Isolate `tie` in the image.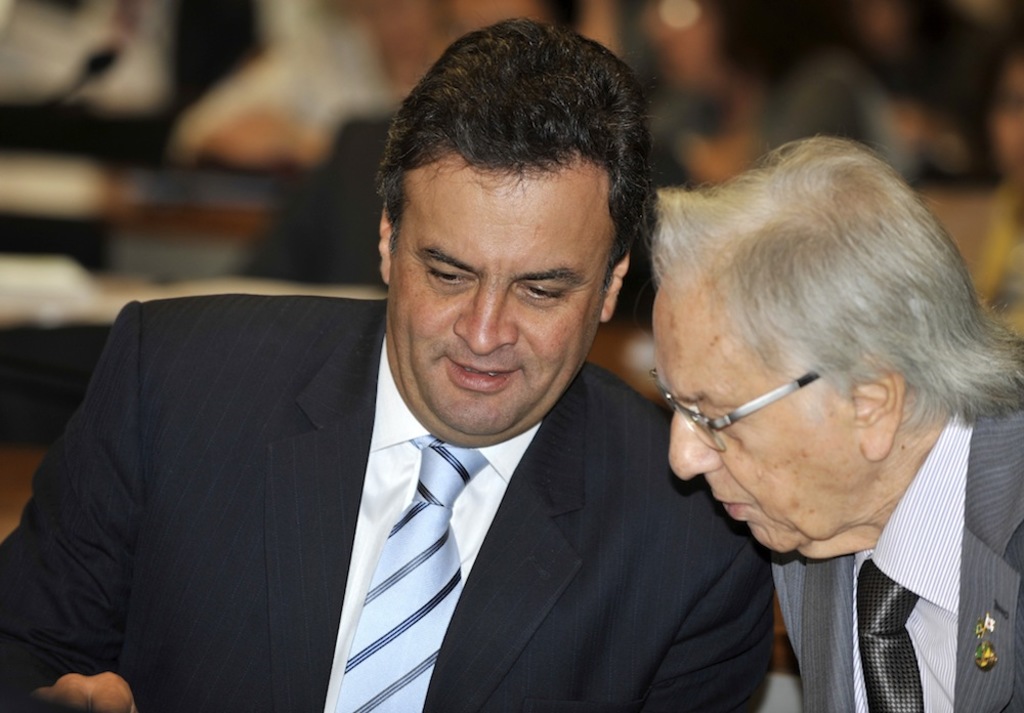
Isolated region: pyautogui.locateOnScreen(854, 559, 926, 712).
